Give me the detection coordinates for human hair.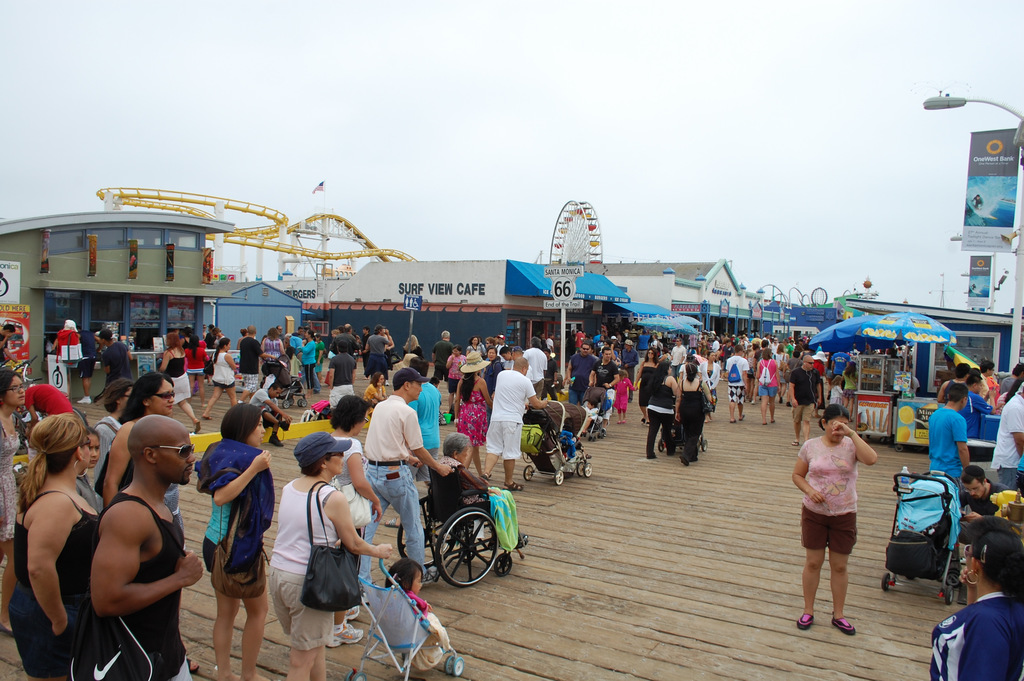
select_region(440, 329, 449, 340).
